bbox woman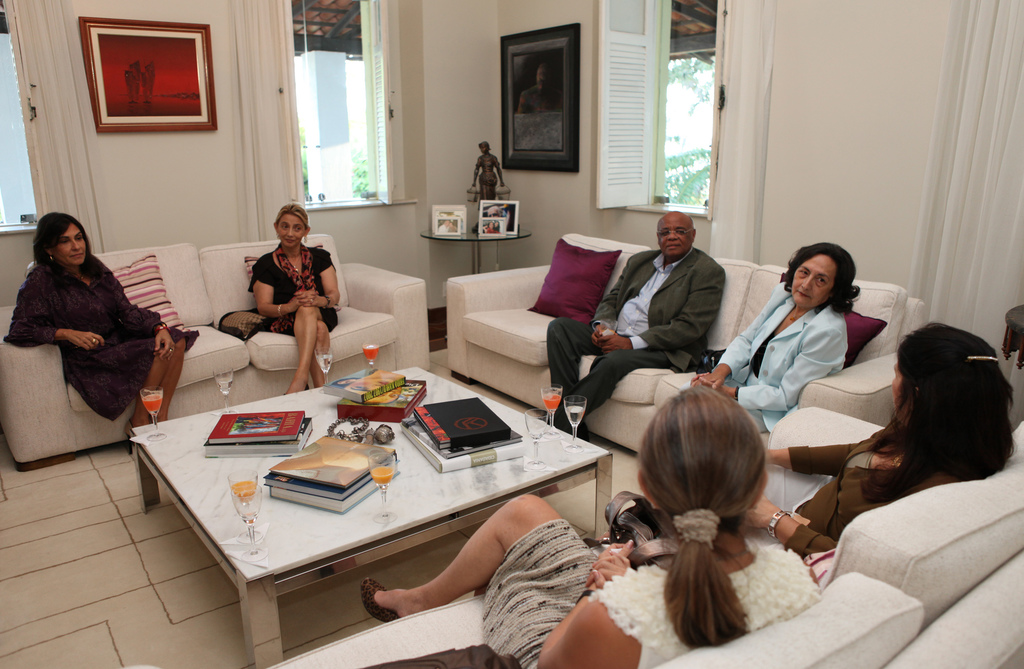
BBox(470, 139, 504, 209)
